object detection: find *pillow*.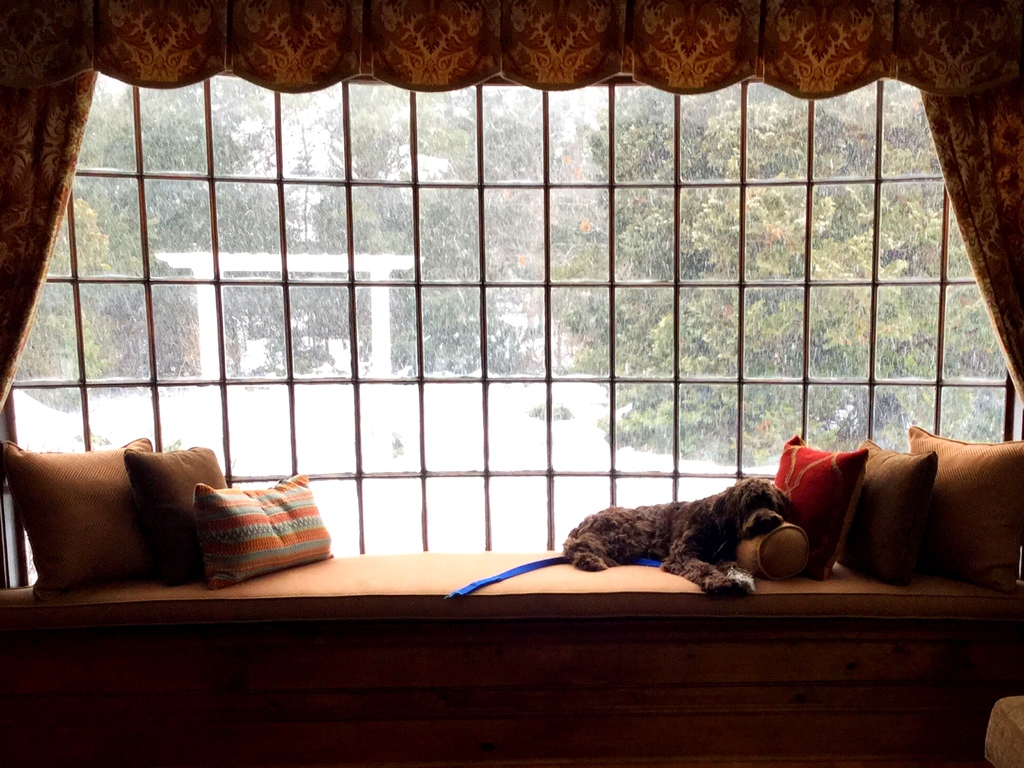
x1=124, y1=445, x2=232, y2=597.
